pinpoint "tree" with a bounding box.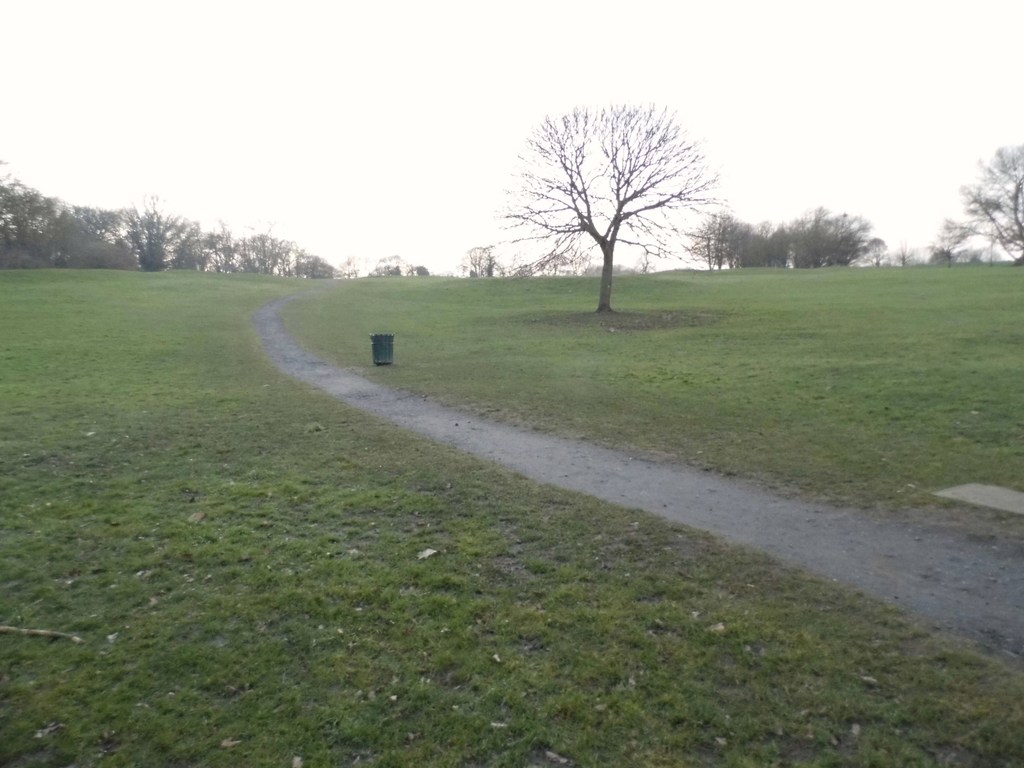
left=888, top=225, right=918, bottom=268.
